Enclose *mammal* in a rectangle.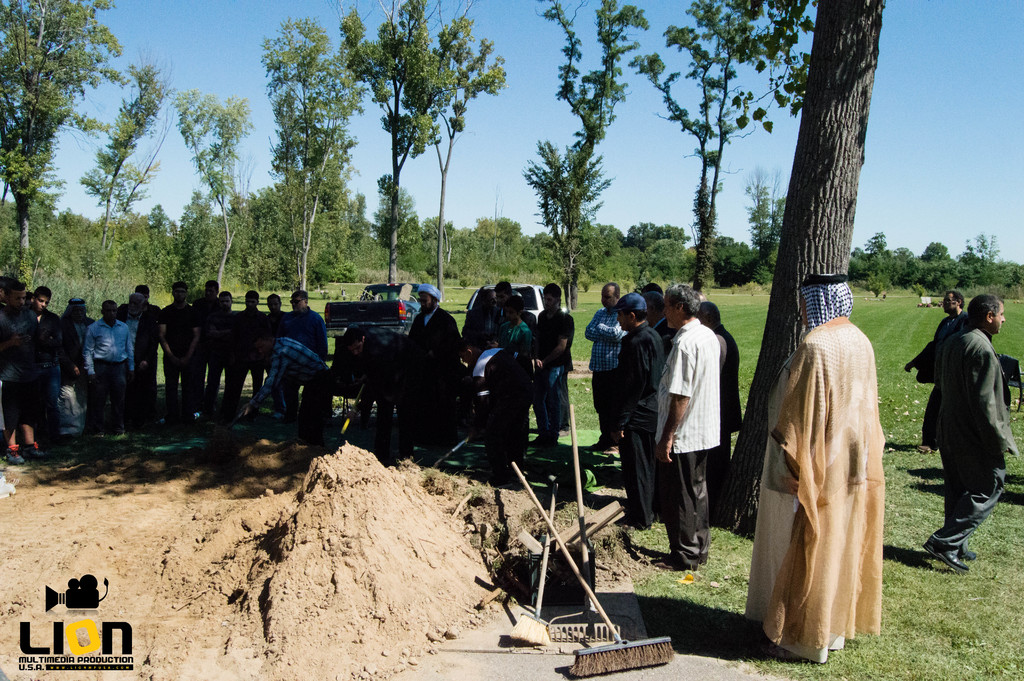
{"x1": 919, "y1": 291, "x2": 1014, "y2": 574}.
